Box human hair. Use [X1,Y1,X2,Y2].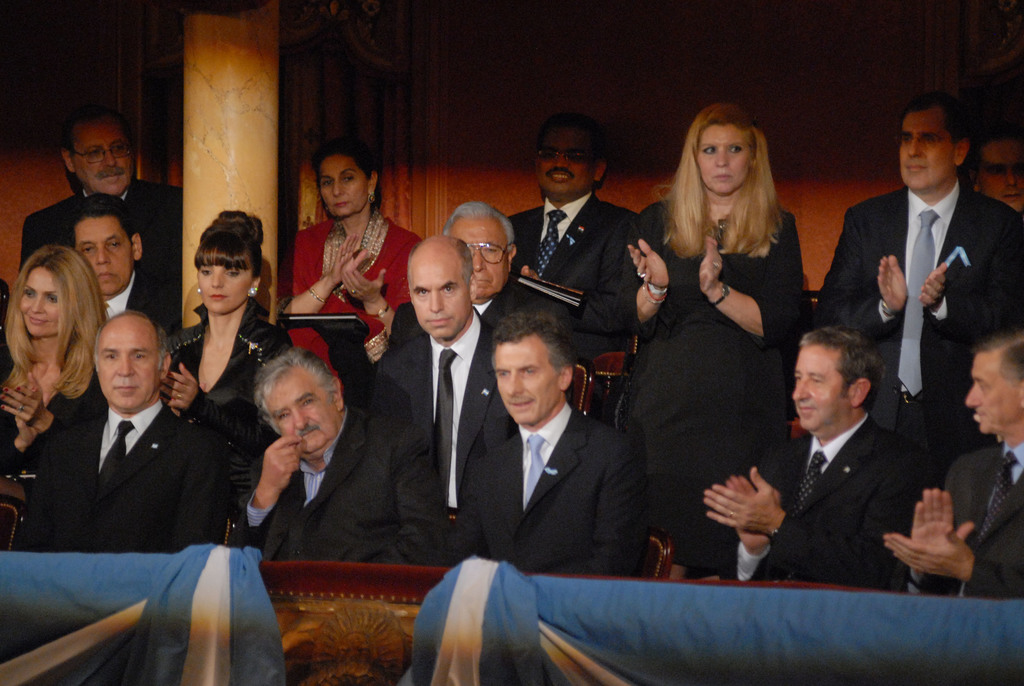
[60,106,131,188].
